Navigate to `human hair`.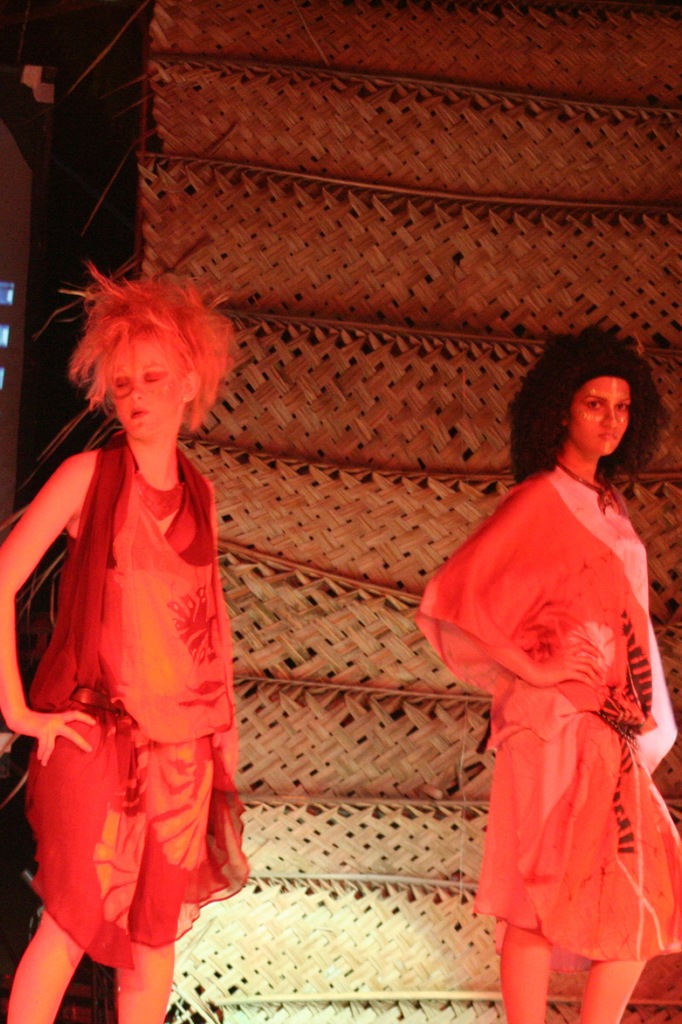
Navigation target: bbox(67, 269, 225, 451).
